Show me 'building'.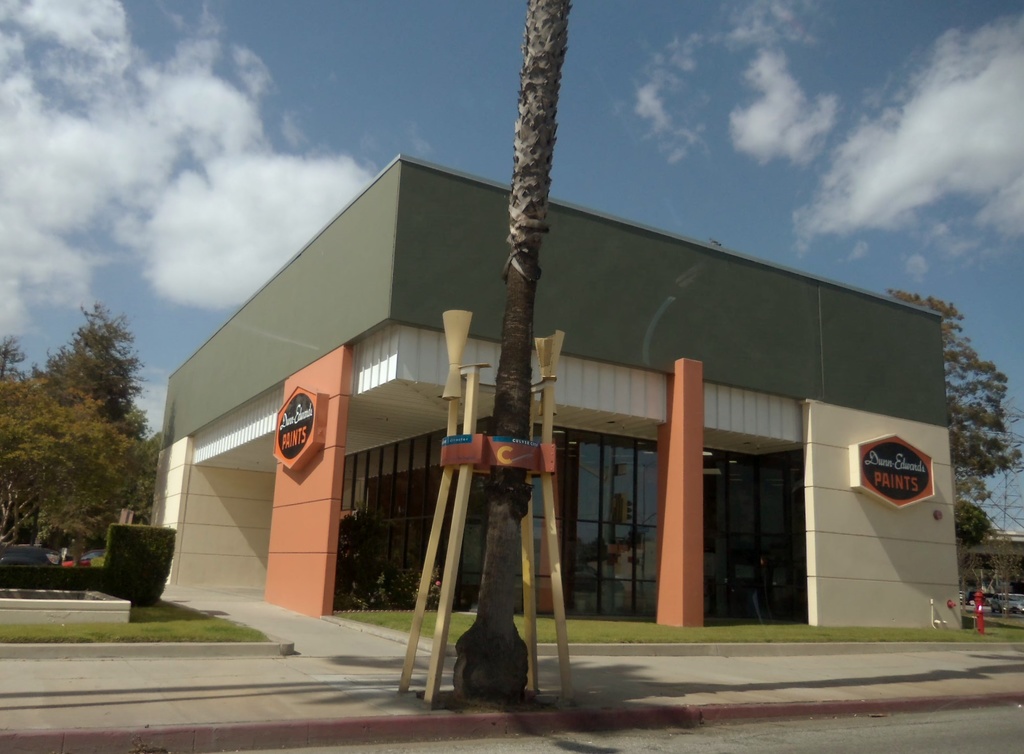
'building' is here: <region>146, 152, 964, 632</region>.
